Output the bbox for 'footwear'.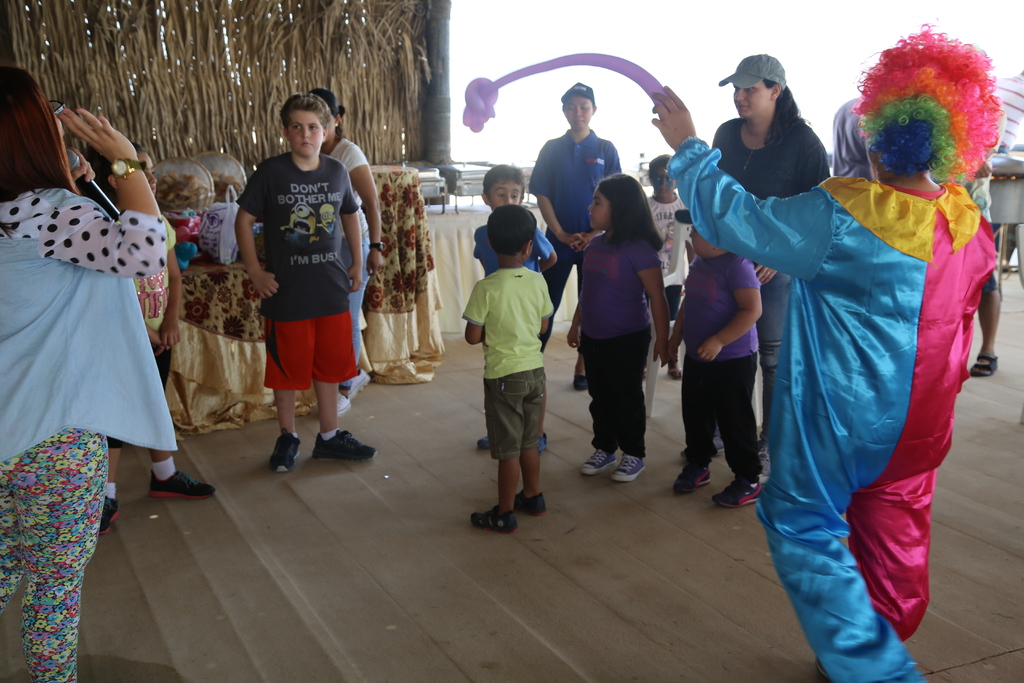
bbox=(711, 476, 764, 507).
